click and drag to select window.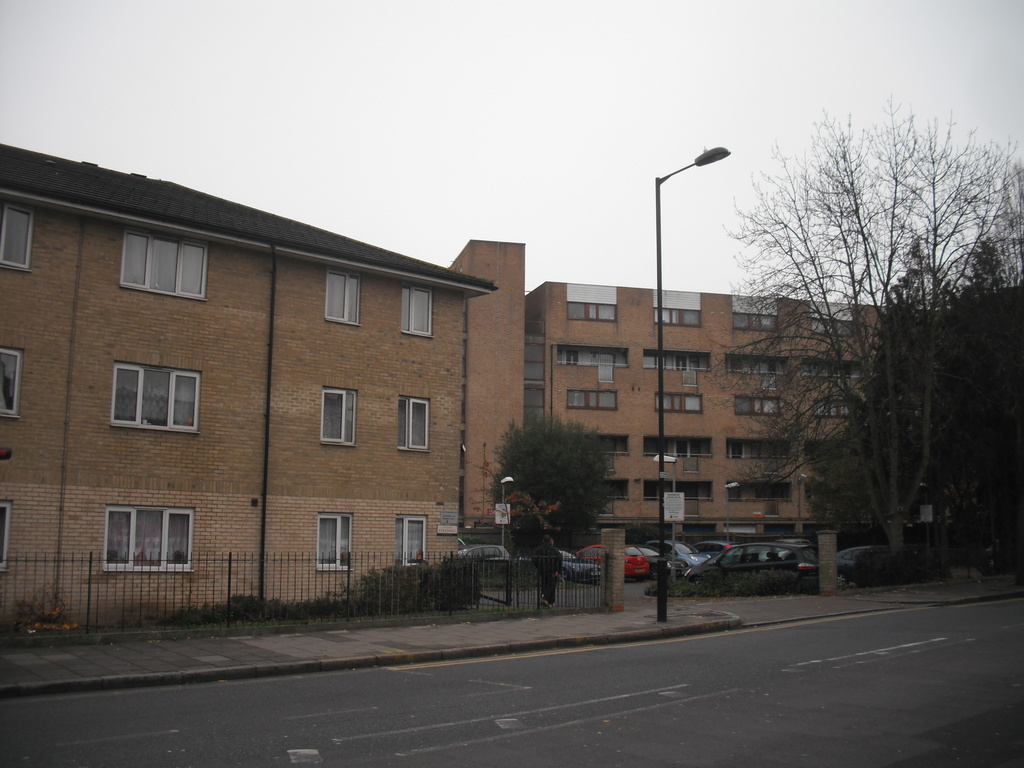
Selection: region(809, 320, 856, 335).
